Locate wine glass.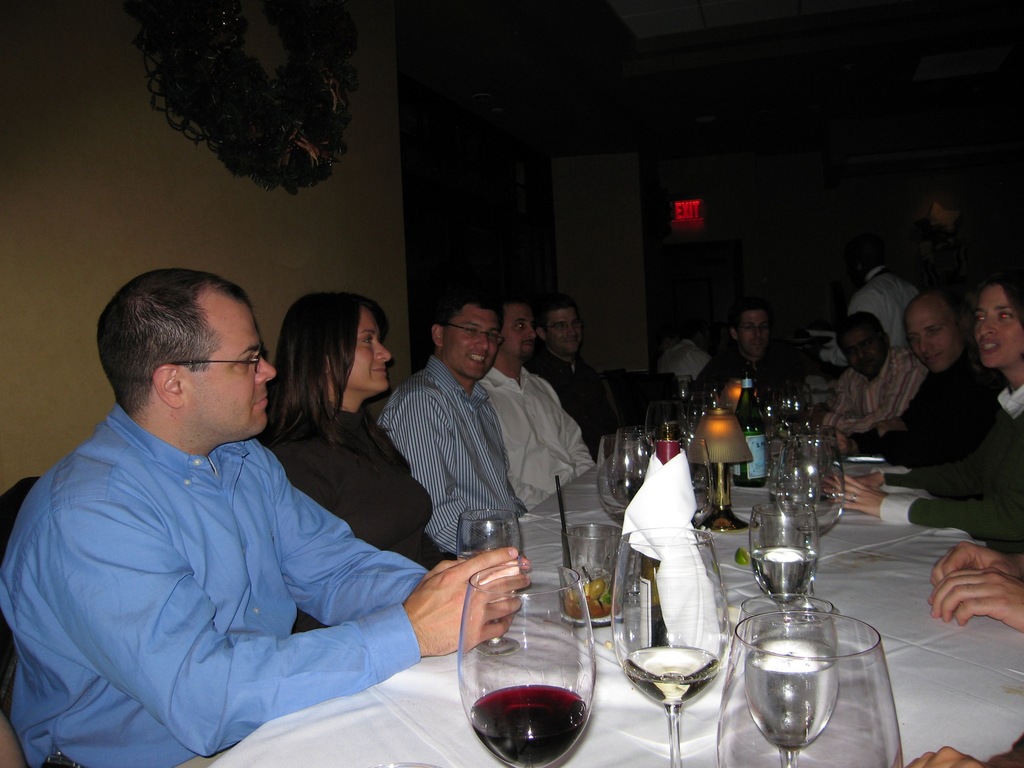
Bounding box: pyautogui.locateOnScreen(456, 508, 521, 656).
